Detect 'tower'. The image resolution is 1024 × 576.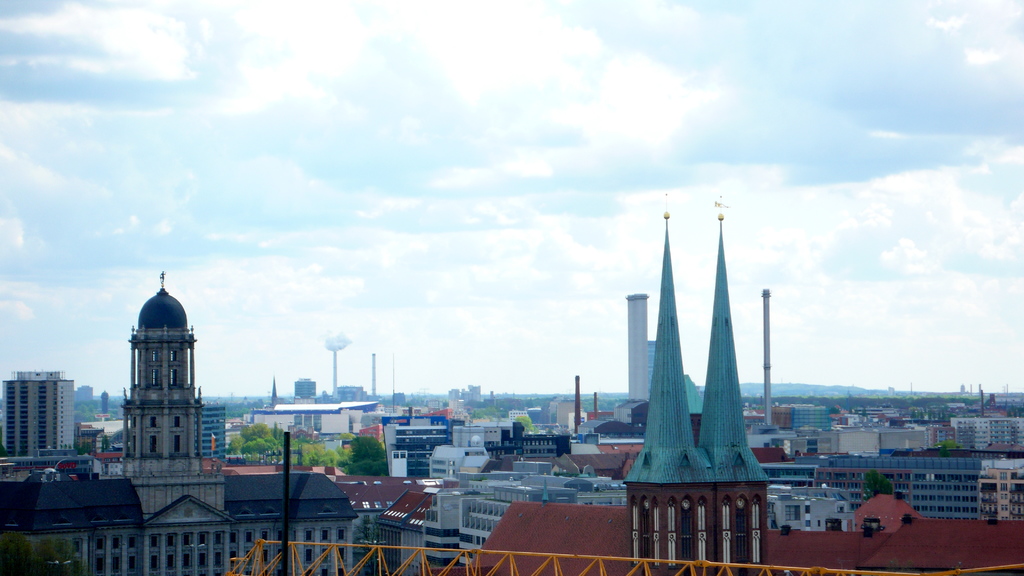
x1=113, y1=293, x2=224, y2=515.
